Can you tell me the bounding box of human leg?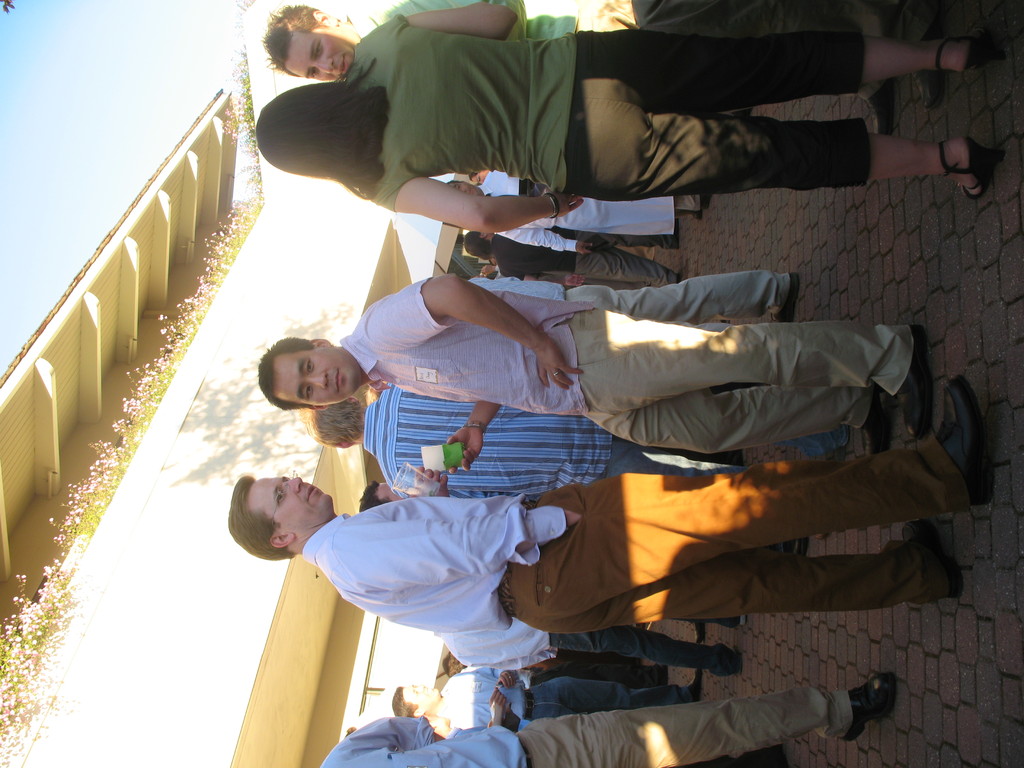
(x1=525, y1=677, x2=689, y2=712).
